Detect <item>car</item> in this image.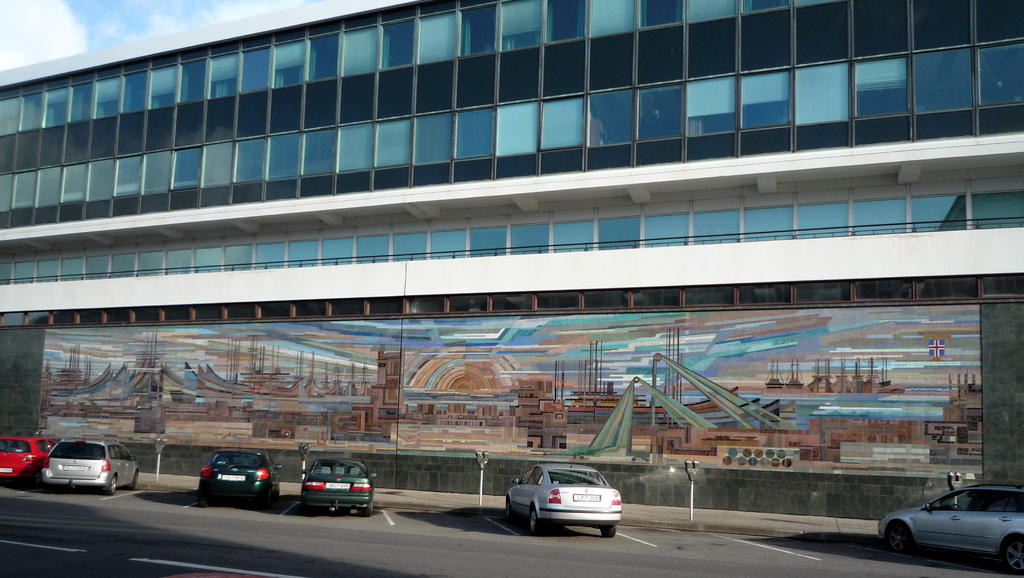
Detection: region(300, 458, 376, 517).
